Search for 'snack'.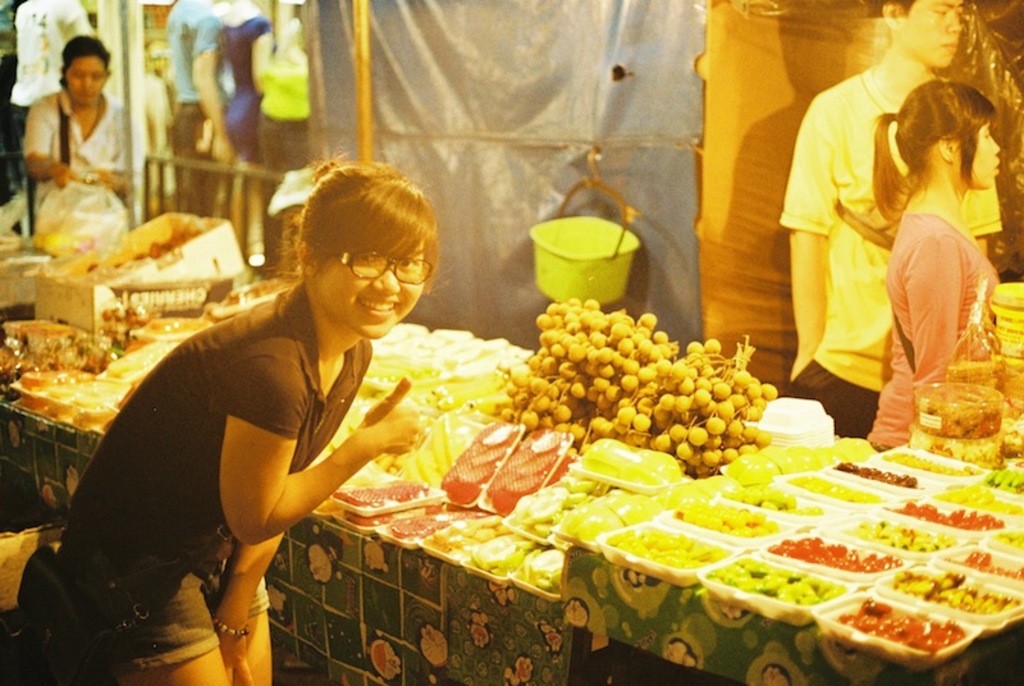
Found at box(878, 561, 1023, 621).
